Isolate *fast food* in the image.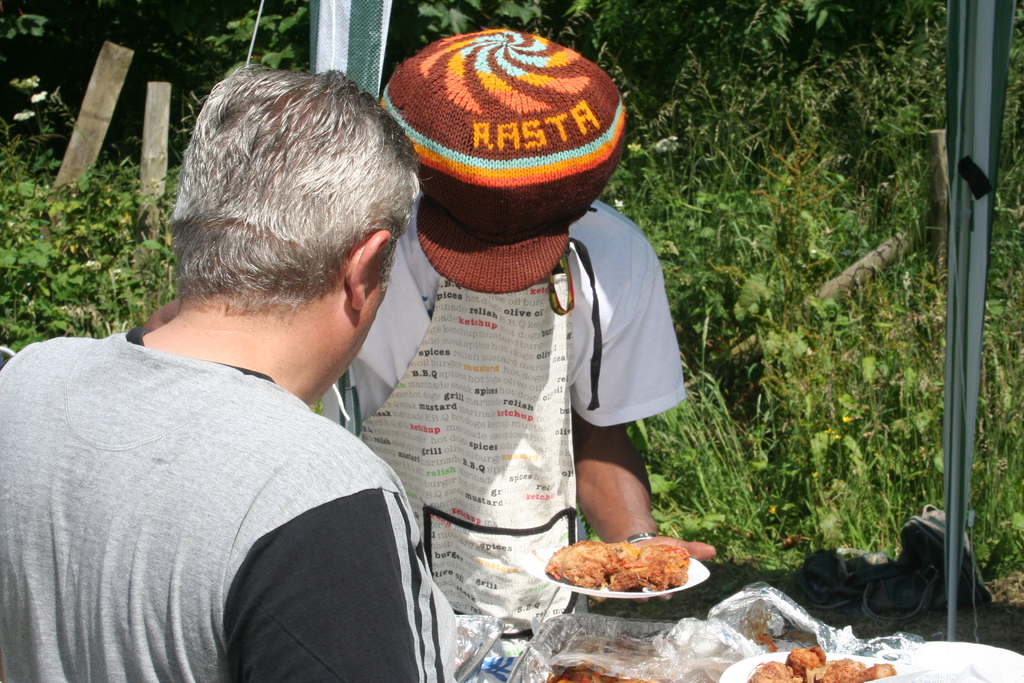
Isolated region: rect(544, 537, 688, 589).
